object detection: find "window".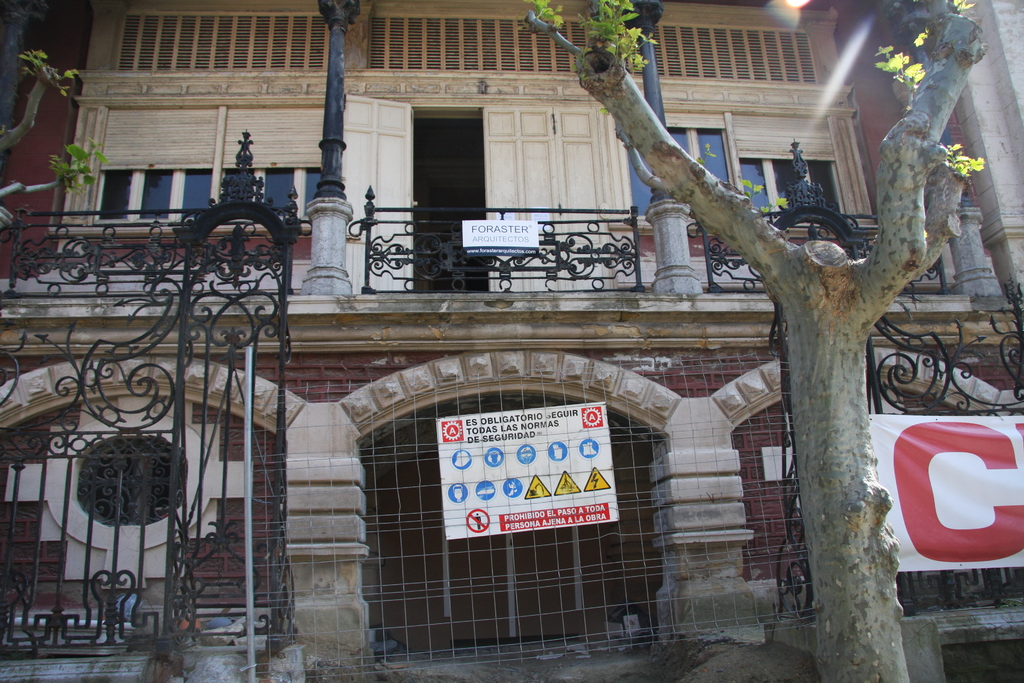
76:430:188:523.
